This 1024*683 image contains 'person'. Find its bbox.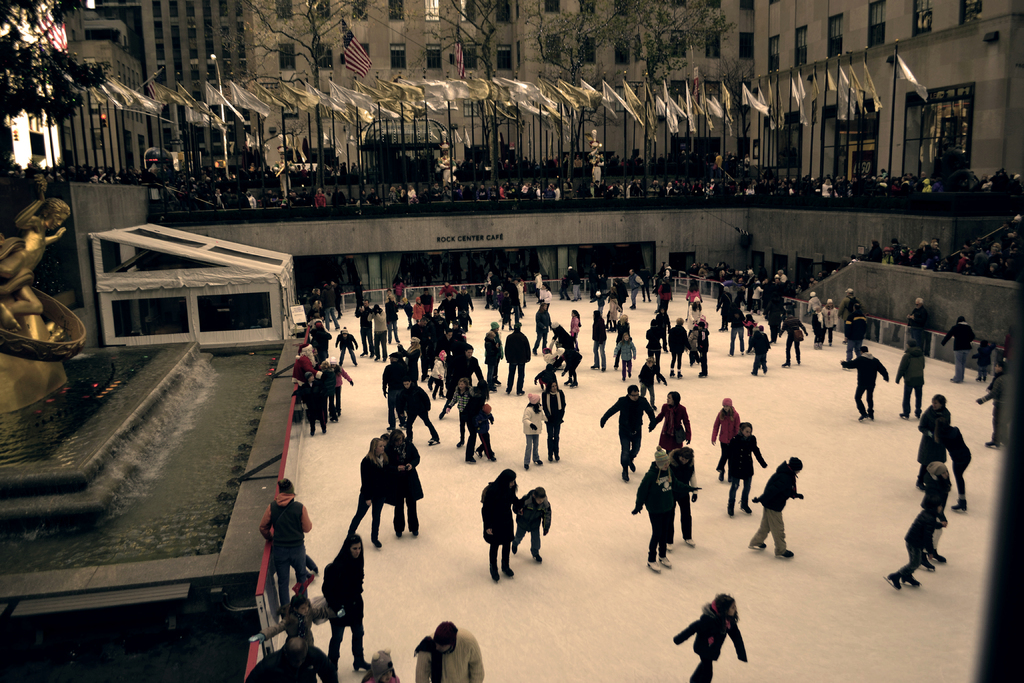
905,296,926,338.
